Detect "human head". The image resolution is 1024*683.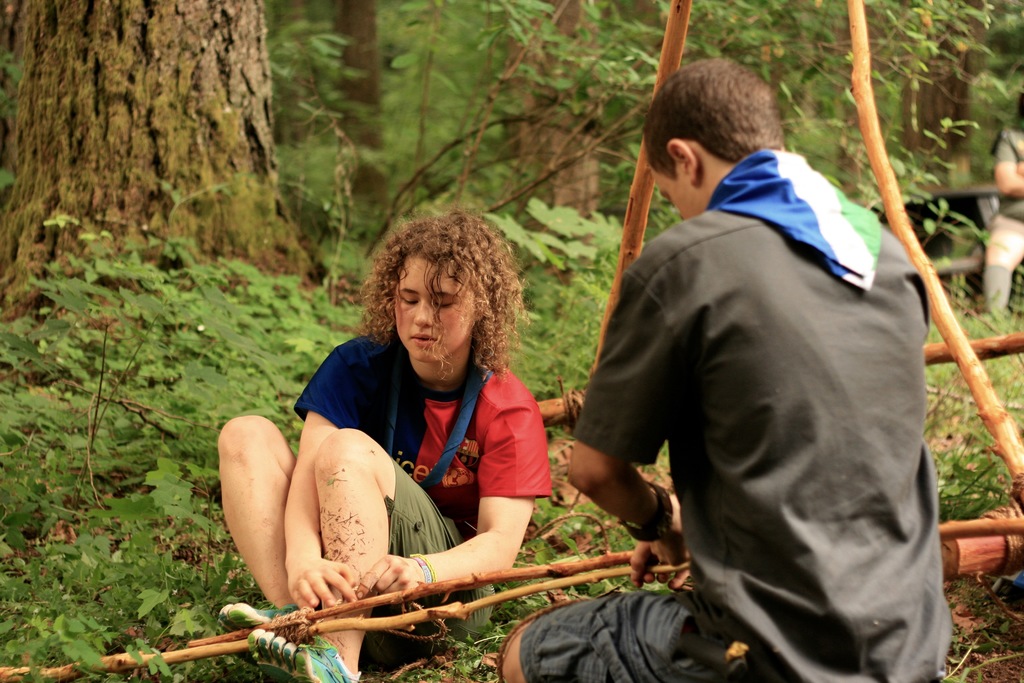
[346, 202, 517, 379].
